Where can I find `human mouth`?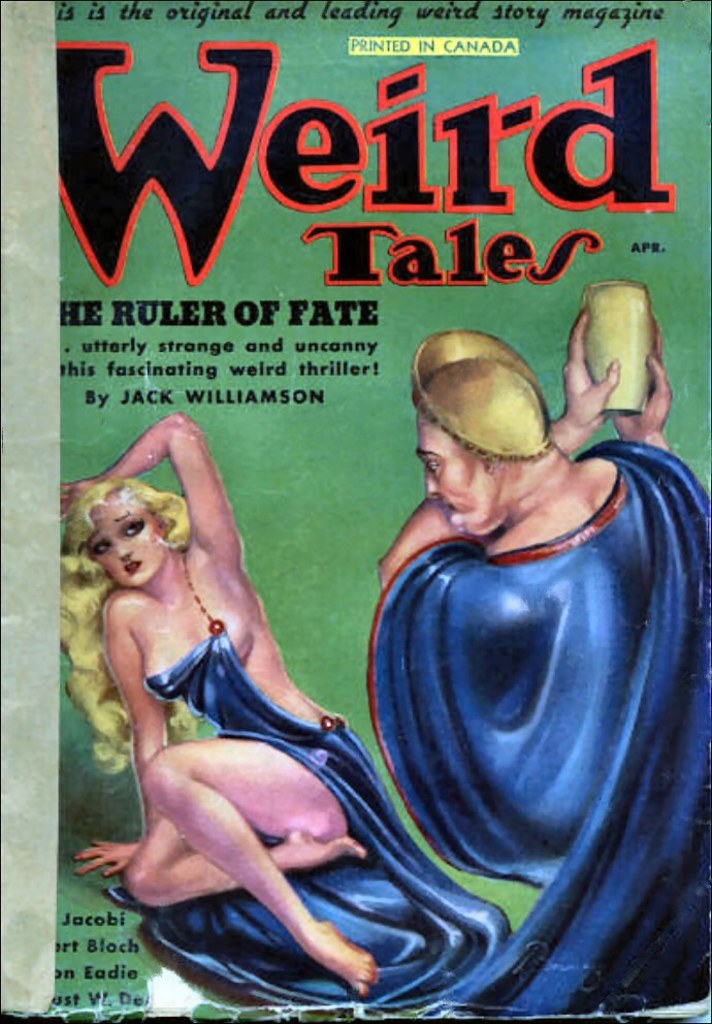
You can find it at box(434, 497, 457, 515).
